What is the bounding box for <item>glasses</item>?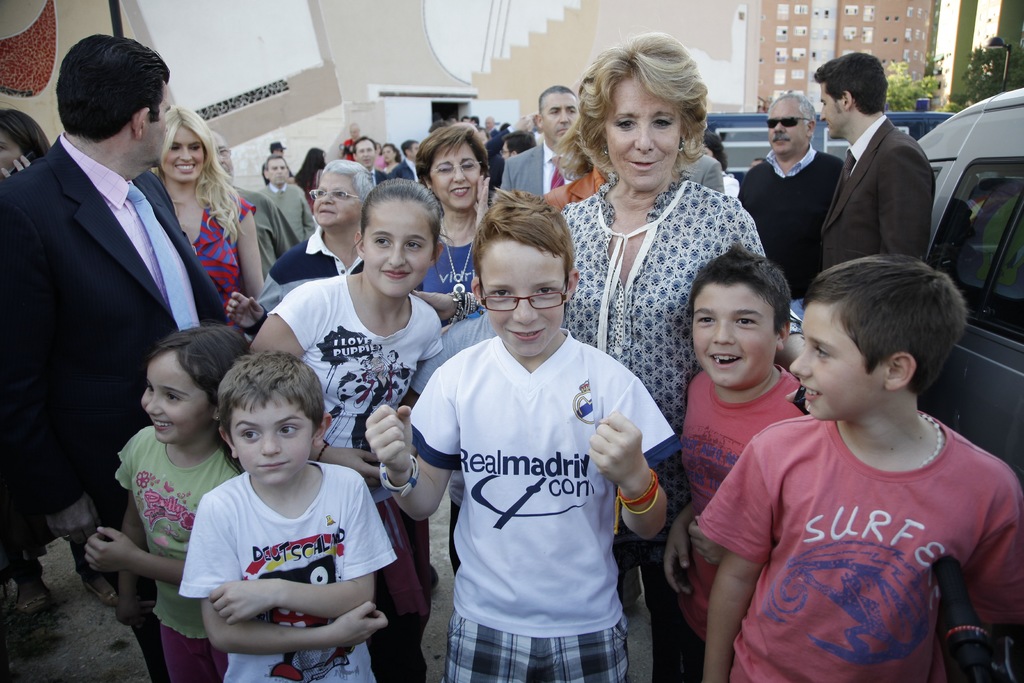
{"left": 767, "top": 114, "right": 812, "bottom": 130}.
